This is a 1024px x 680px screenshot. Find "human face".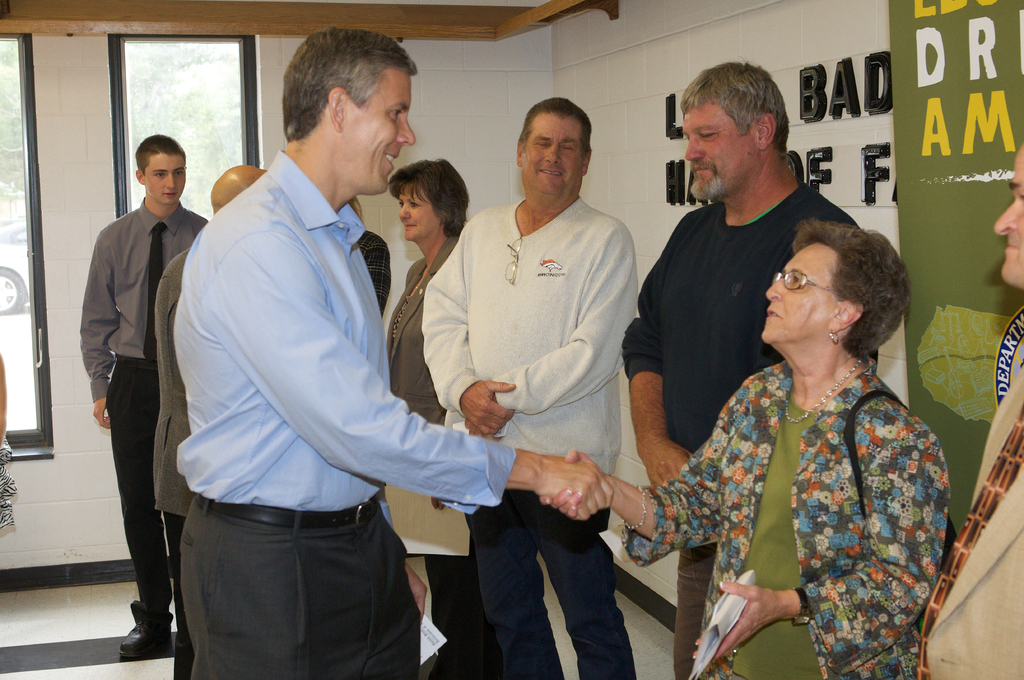
Bounding box: crop(687, 107, 754, 197).
